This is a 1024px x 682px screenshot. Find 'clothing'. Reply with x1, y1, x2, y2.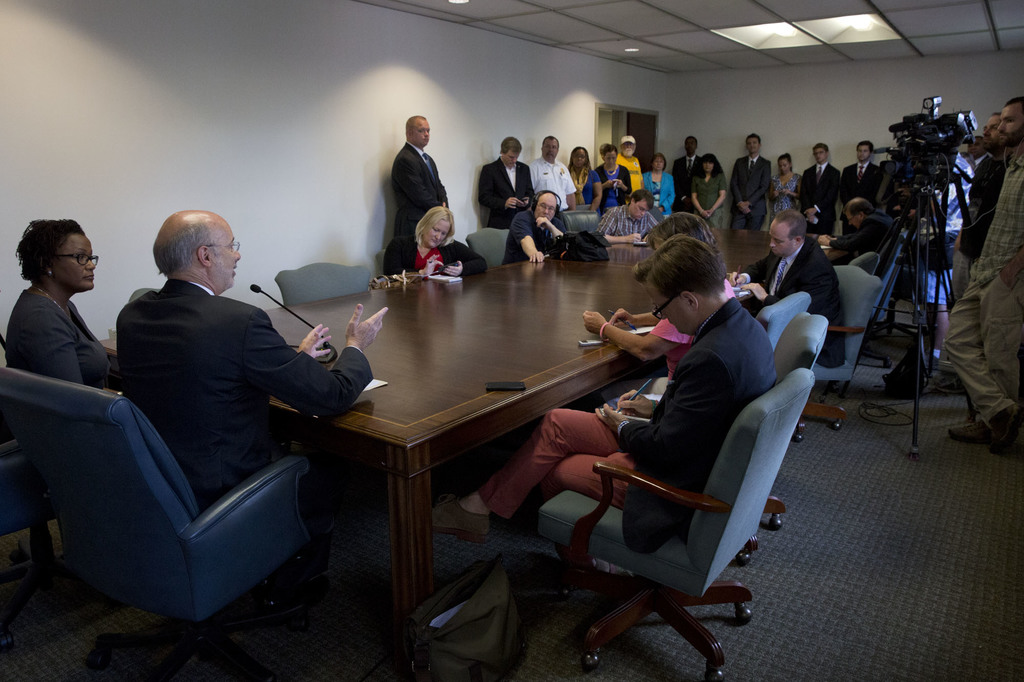
119, 277, 374, 512.
